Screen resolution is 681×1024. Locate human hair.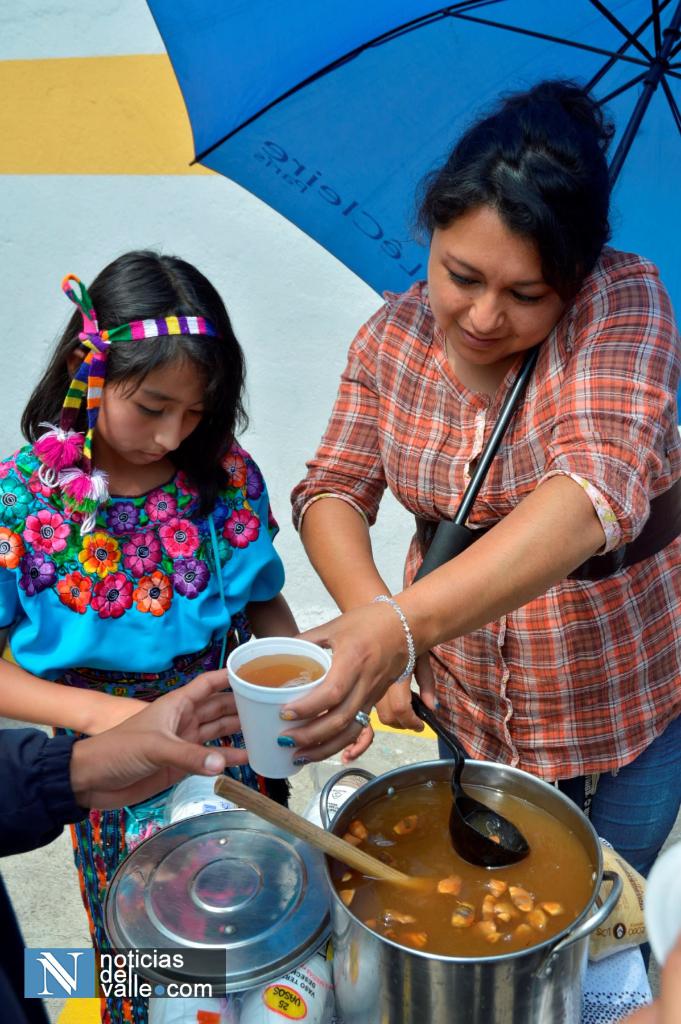
box=[17, 242, 254, 506].
